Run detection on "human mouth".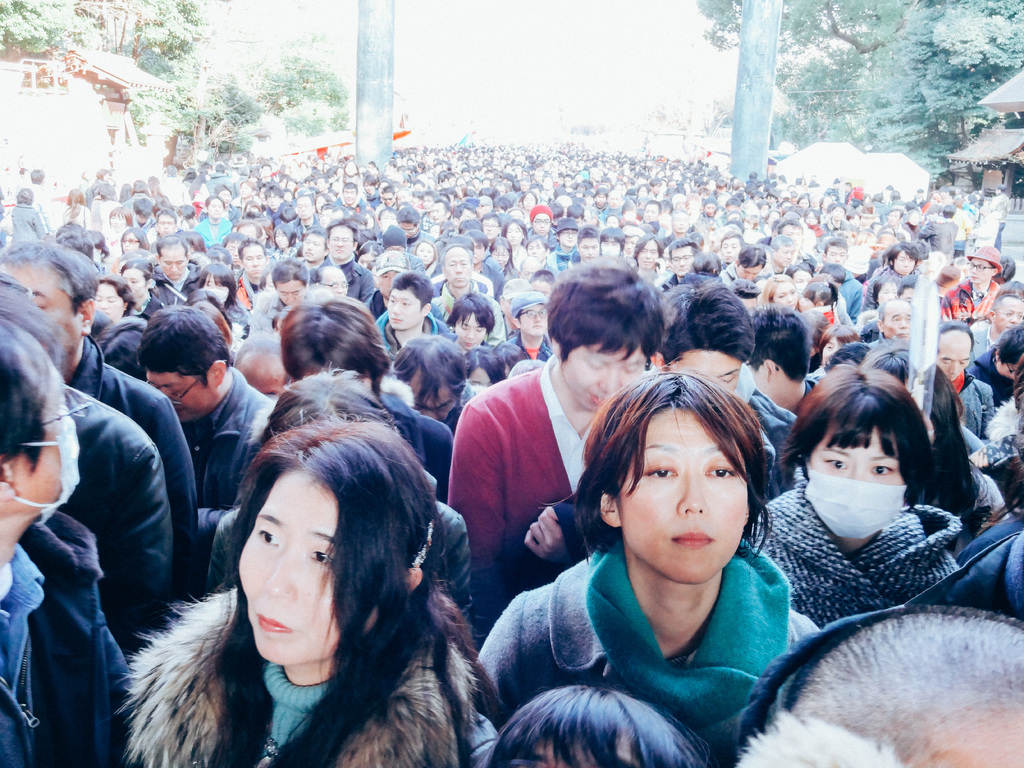
Result: box=[248, 268, 262, 275].
